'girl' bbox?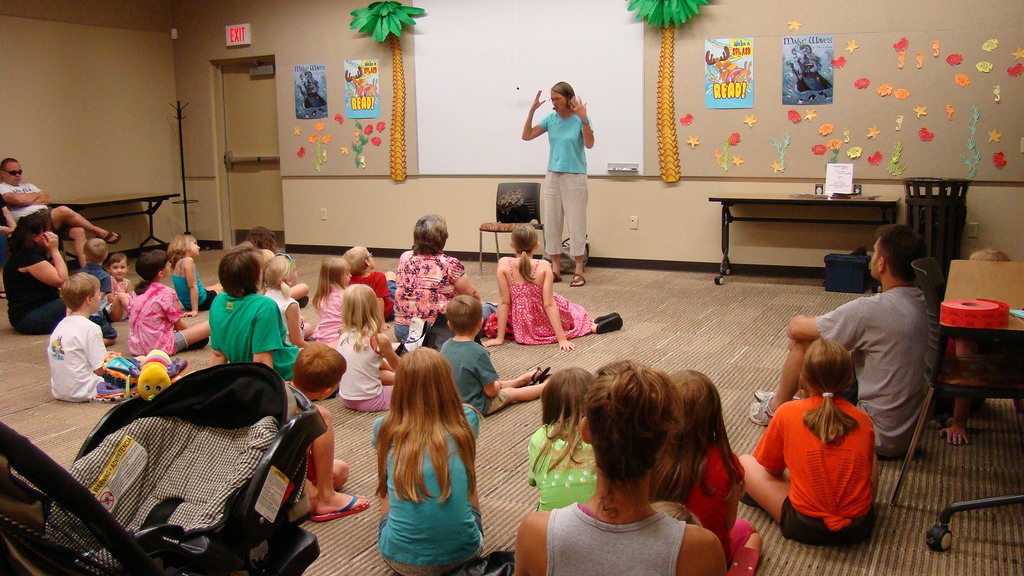
detection(106, 250, 136, 321)
